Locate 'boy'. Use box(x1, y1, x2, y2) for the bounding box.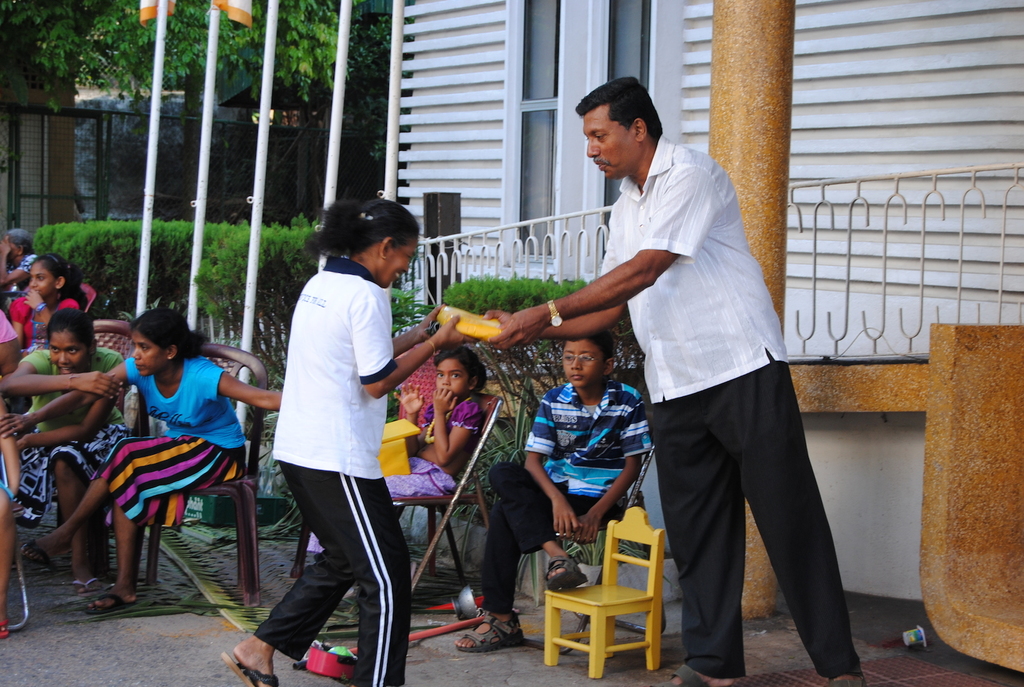
box(454, 328, 653, 652).
